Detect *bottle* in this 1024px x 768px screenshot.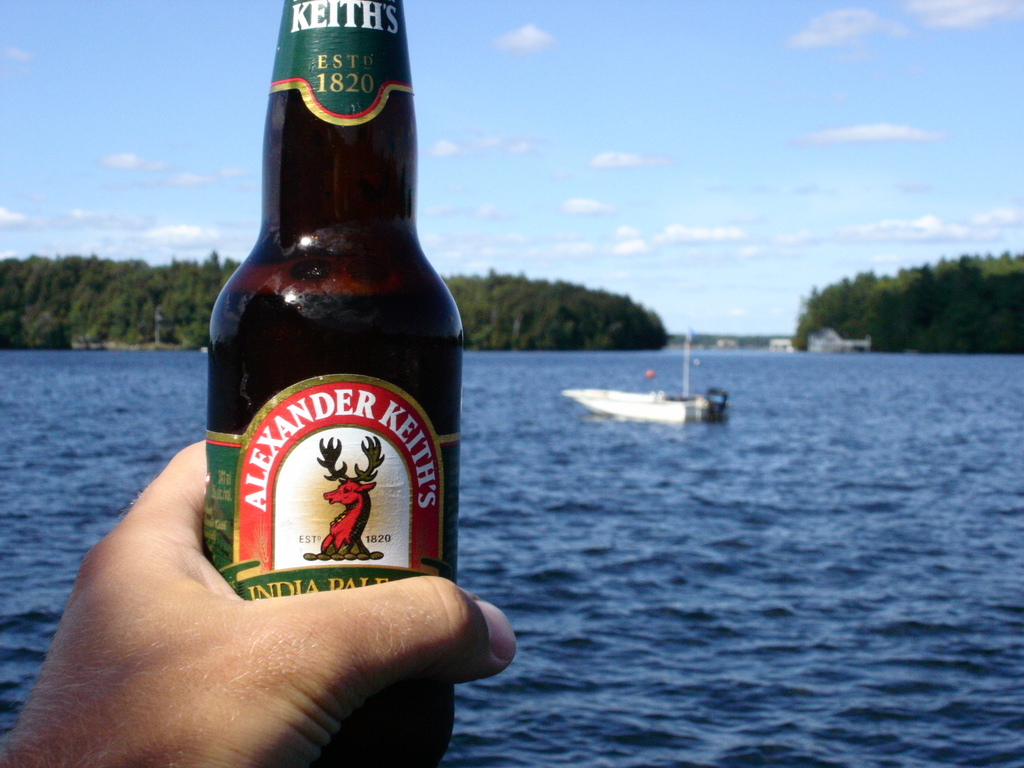
Detection: 195 26 462 630.
